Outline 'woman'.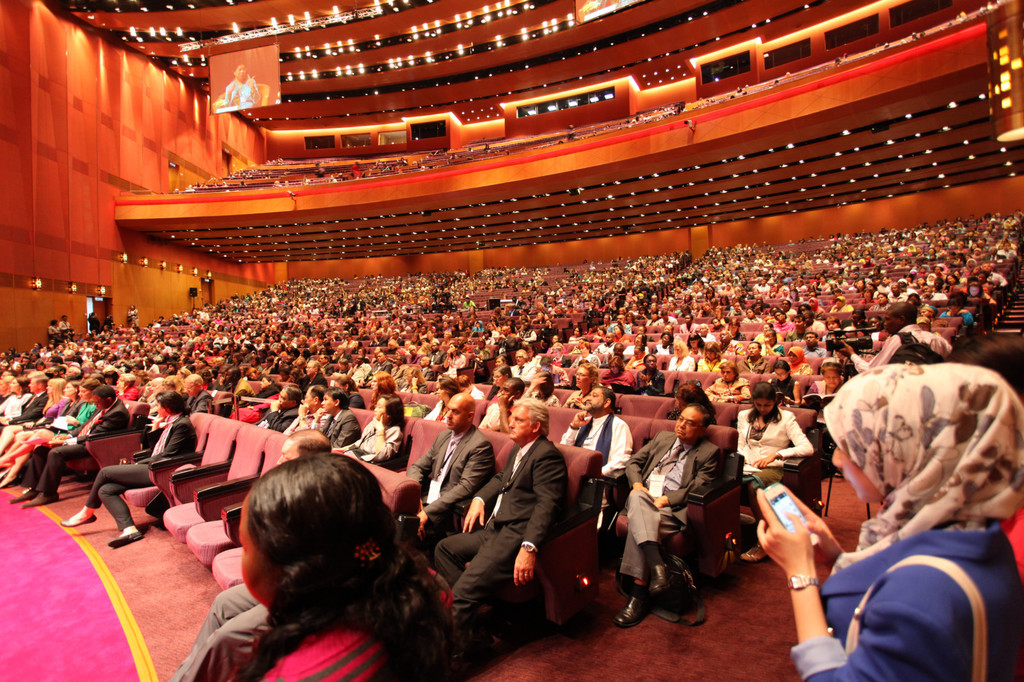
Outline: box(0, 380, 94, 489).
